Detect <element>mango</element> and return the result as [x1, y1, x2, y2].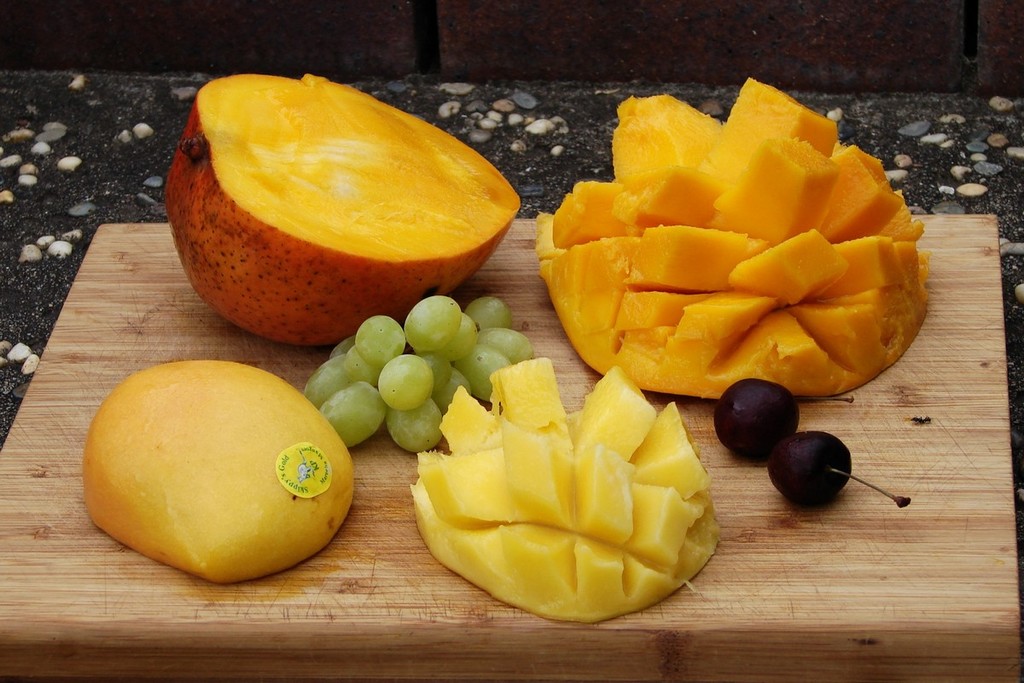
[164, 75, 520, 347].
